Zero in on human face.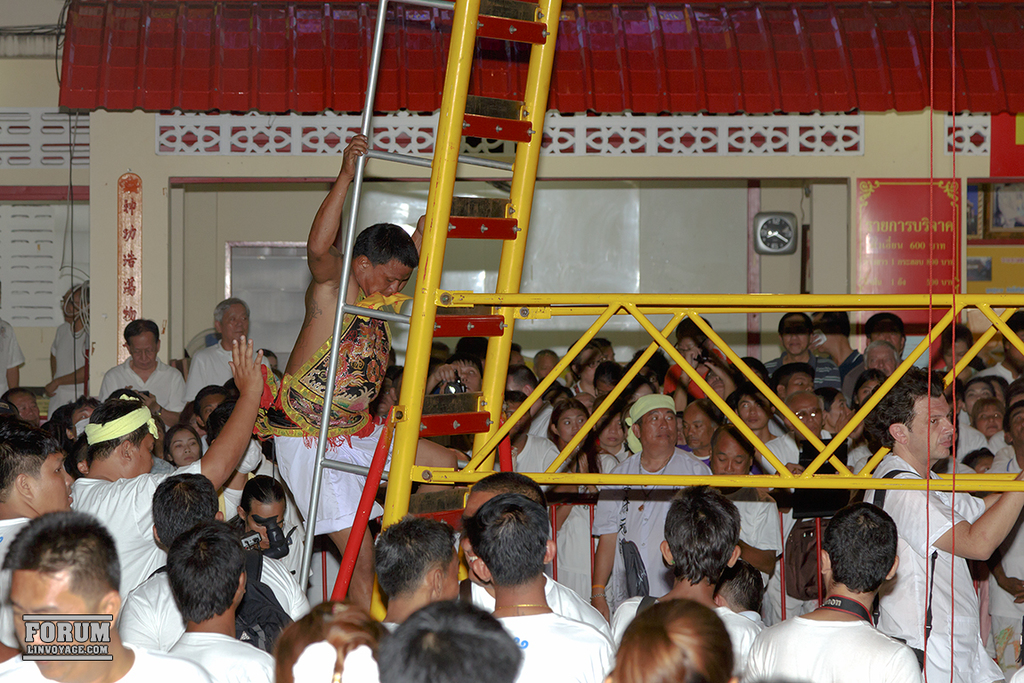
Zeroed in: <region>221, 305, 248, 342</region>.
